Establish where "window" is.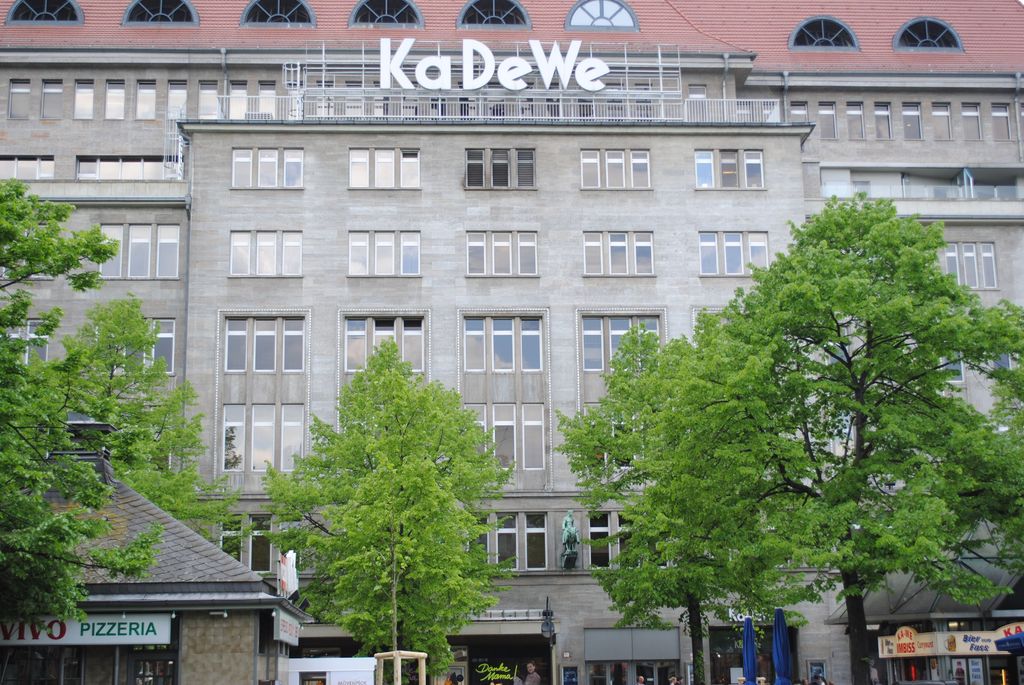
Established at [x1=42, y1=77, x2=63, y2=116].
